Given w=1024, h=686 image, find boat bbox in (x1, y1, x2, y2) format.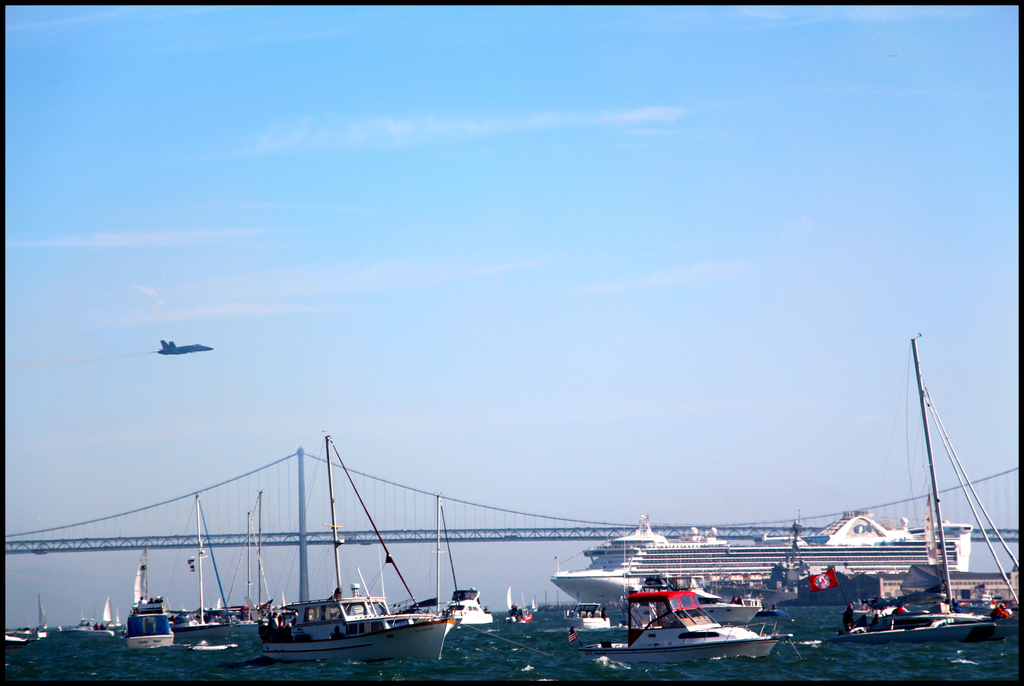
(126, 550, 176, 648).
